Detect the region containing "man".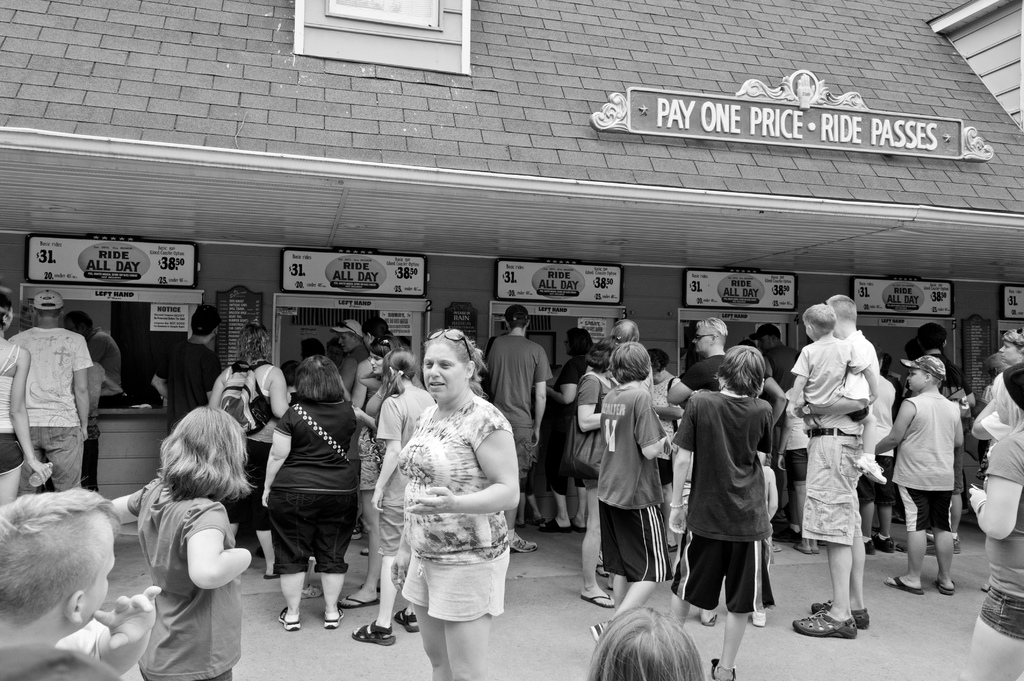
rect(164, 304, 223, 434).
